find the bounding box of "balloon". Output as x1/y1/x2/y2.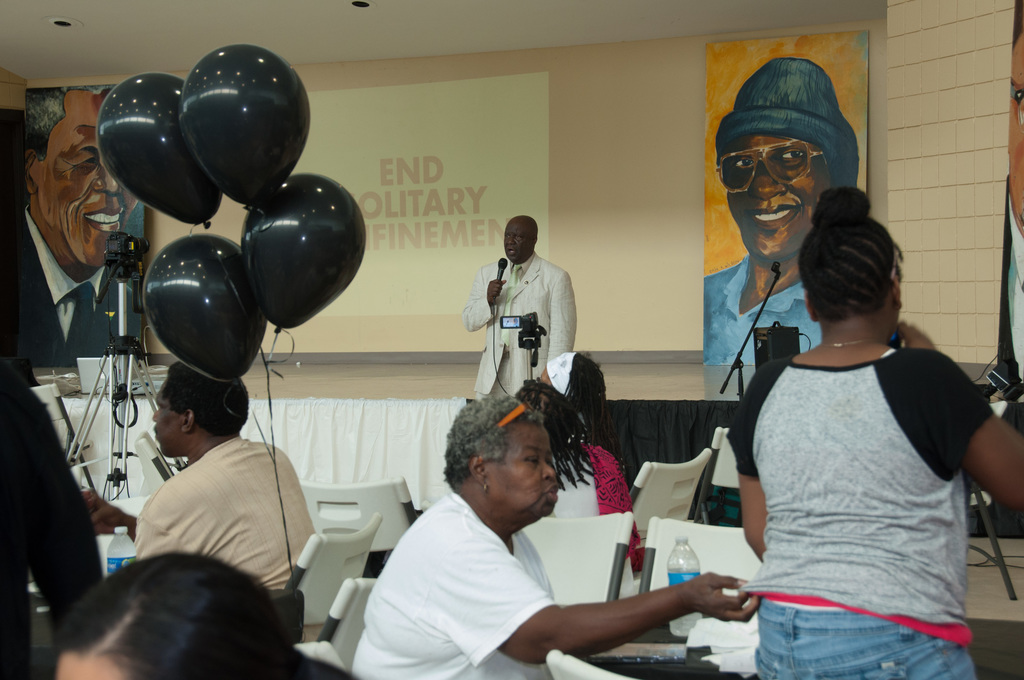
93/76/220/225.
